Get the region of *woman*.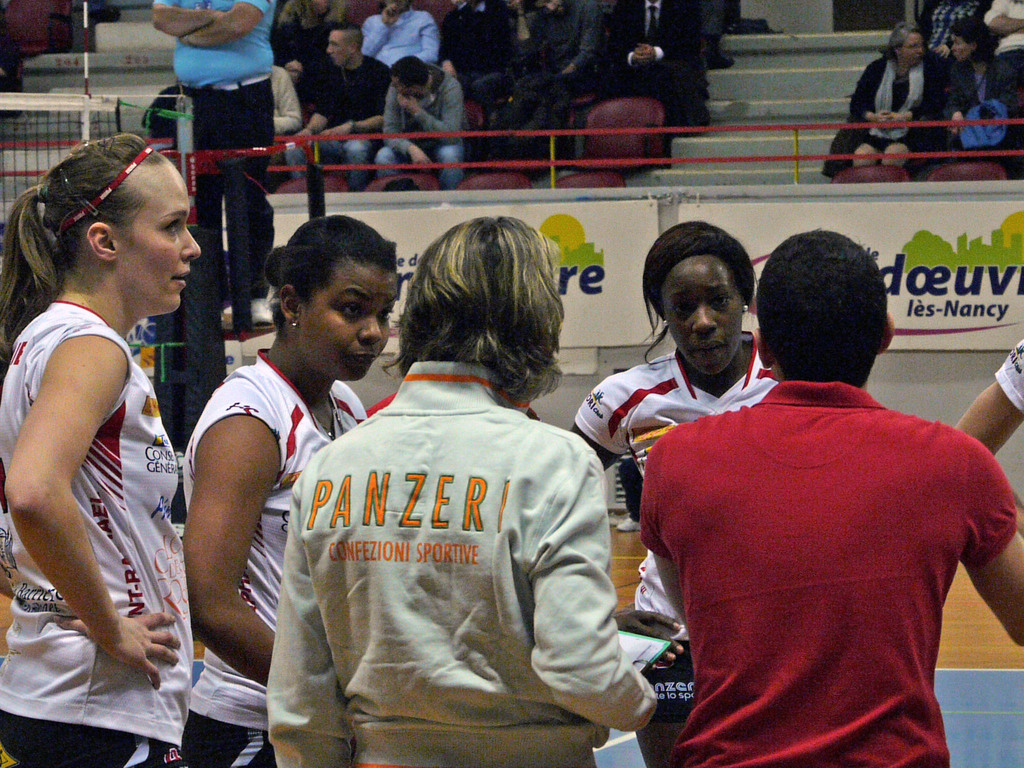
x1=0 y1=128 x2=232 y2=735.
